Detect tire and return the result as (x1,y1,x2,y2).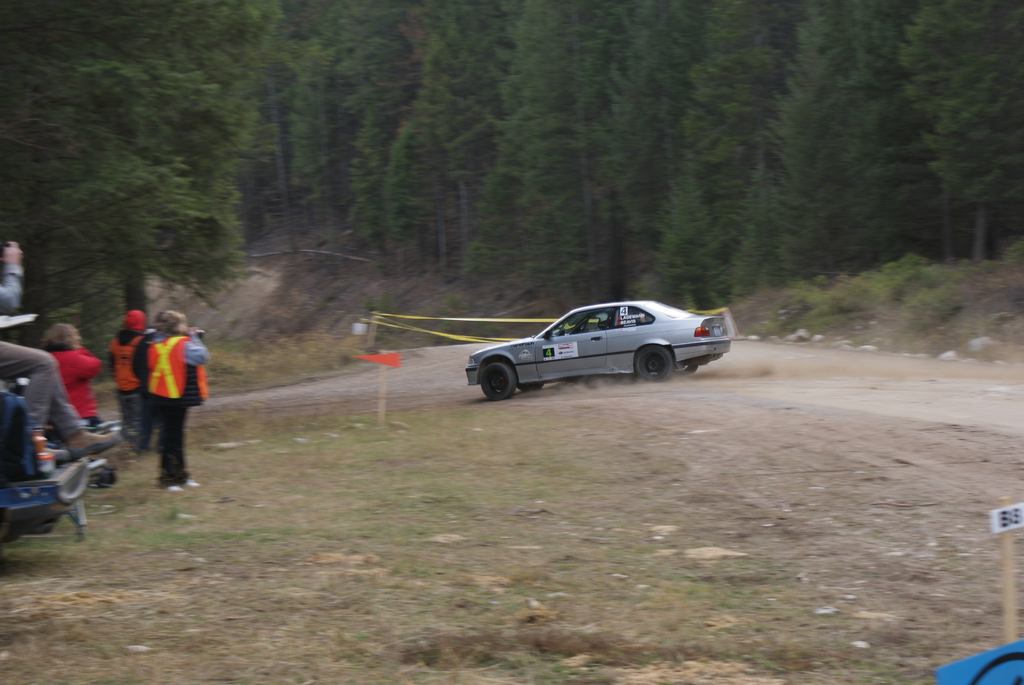
(519,383,543,391).
